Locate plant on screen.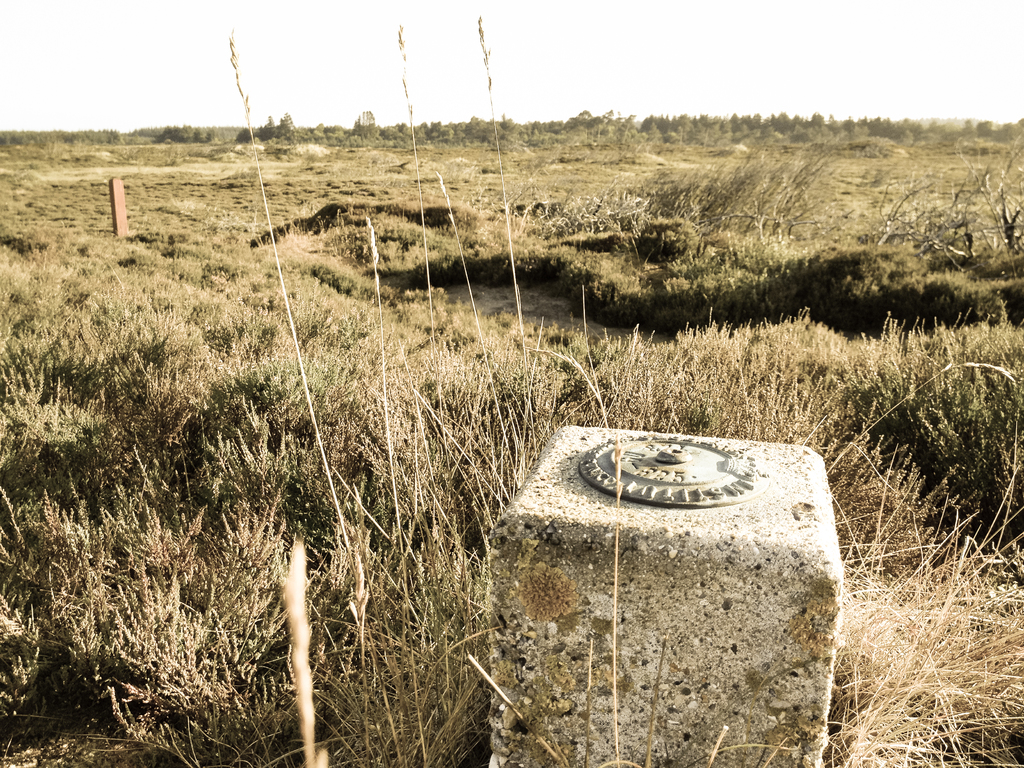
On screen at 398 18 472 541.
